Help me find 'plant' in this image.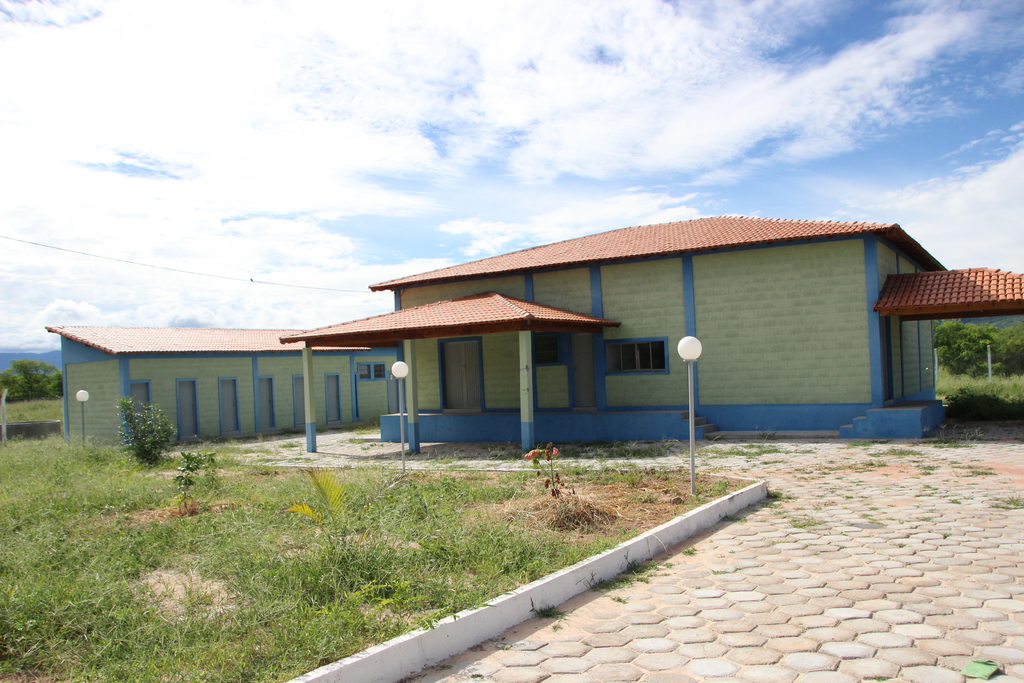
Found it: [99, 401, 172, 469].
